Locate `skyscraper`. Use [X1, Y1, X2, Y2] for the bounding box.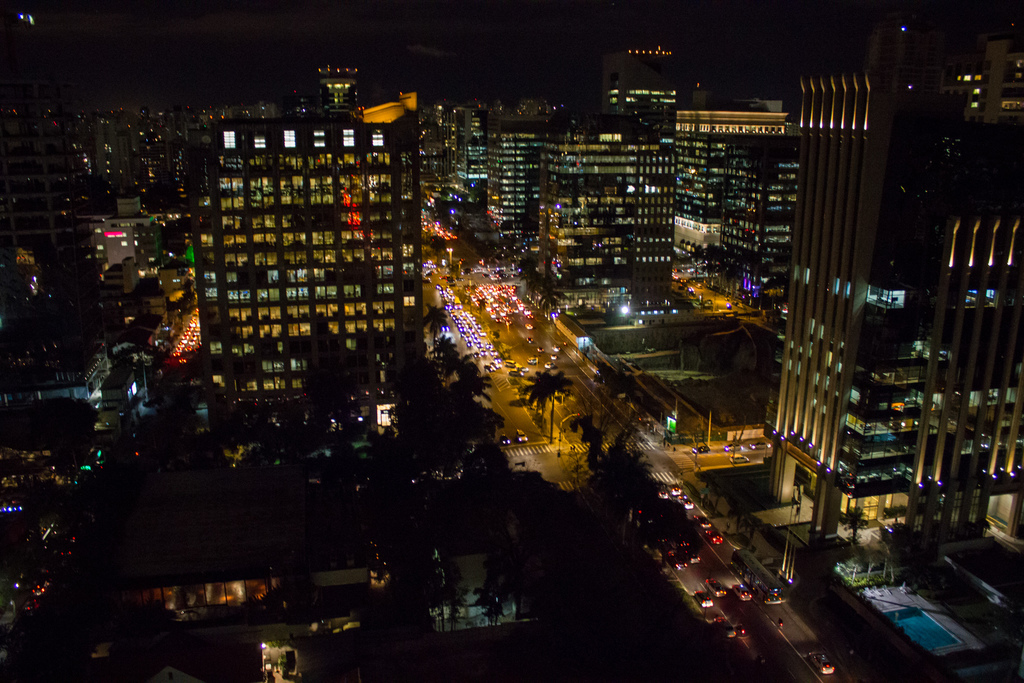
[671, 111, 795, 299].
